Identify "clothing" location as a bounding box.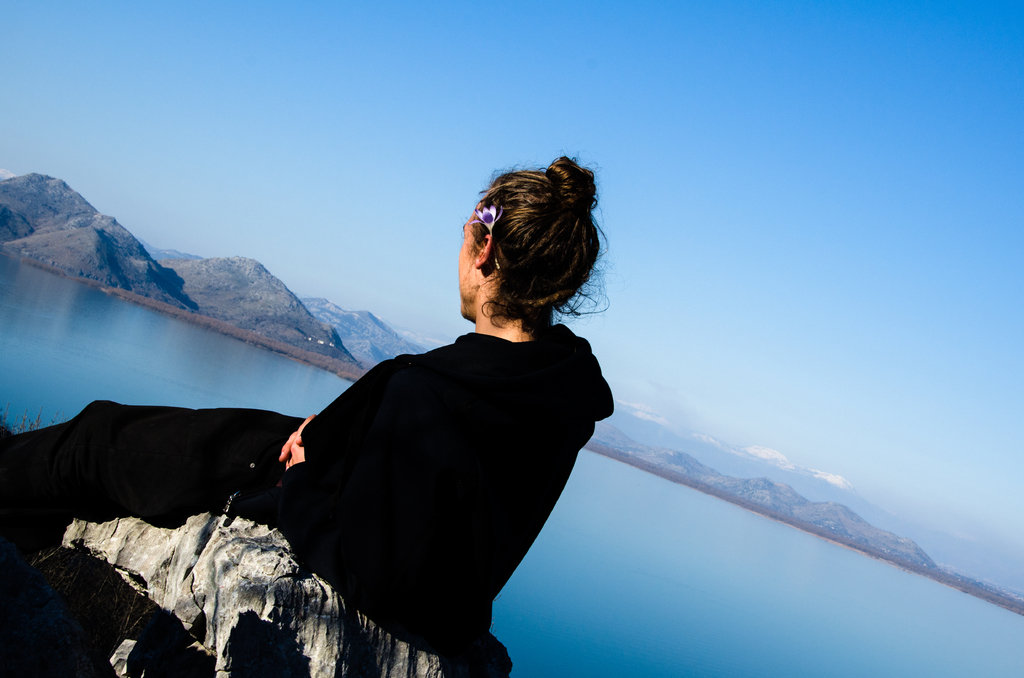
193/316/627/677.
